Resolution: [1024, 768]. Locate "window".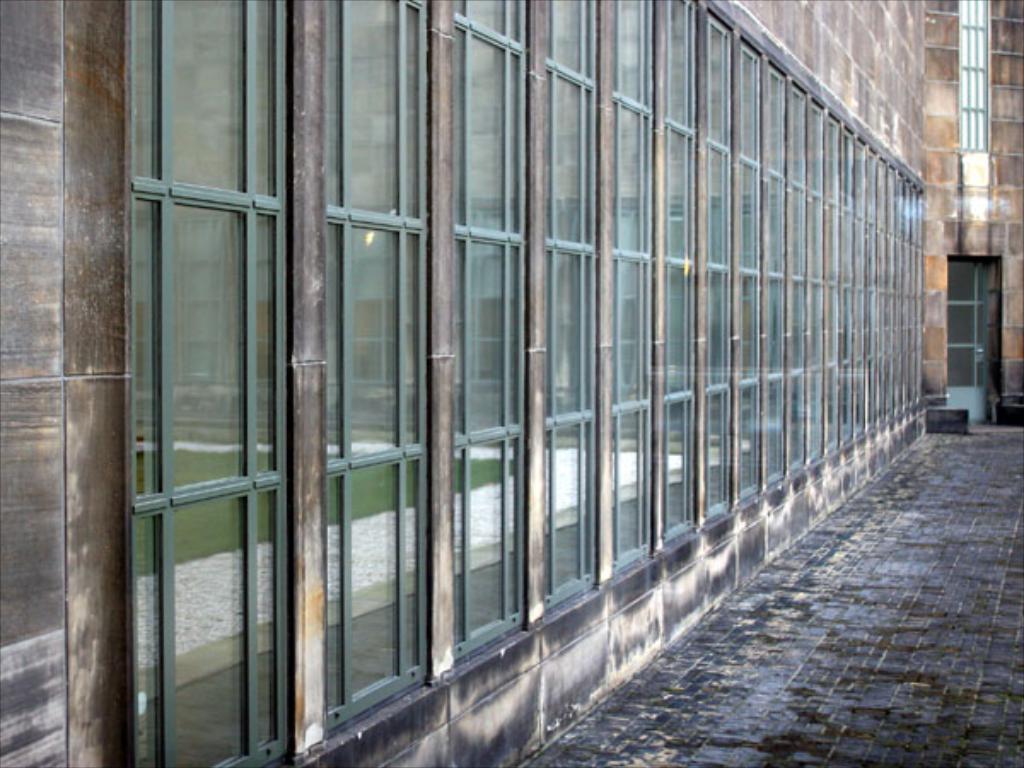
bbox=[841, 130, 857, 454].
